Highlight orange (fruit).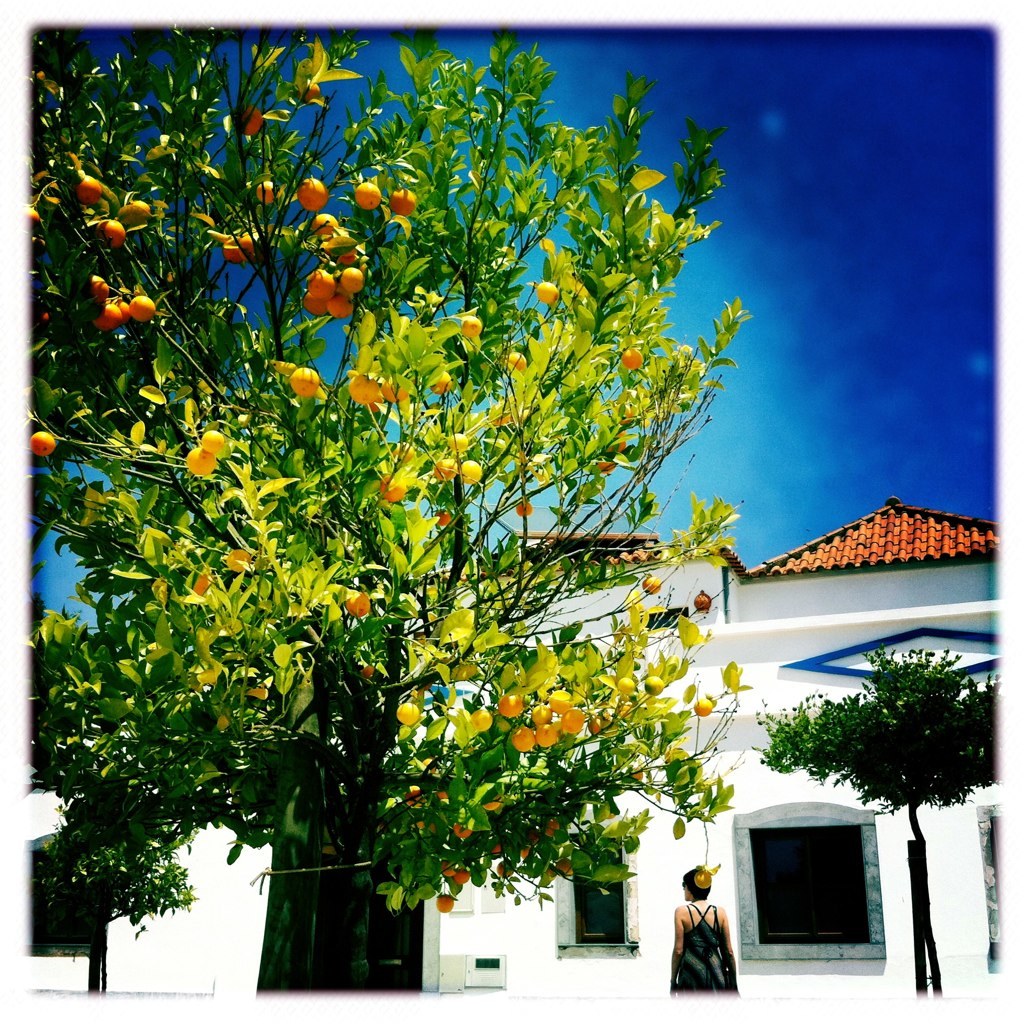
Highlighted region: (x1=91, y1=274, x2=128, y2=297).
